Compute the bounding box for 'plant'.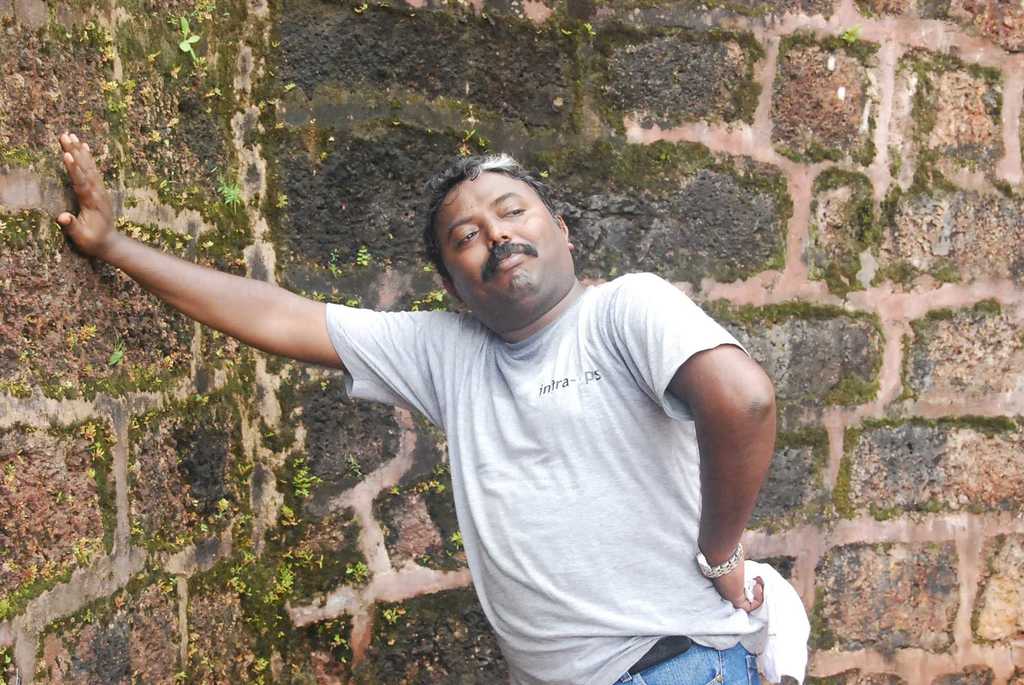
146:408:155:418.
